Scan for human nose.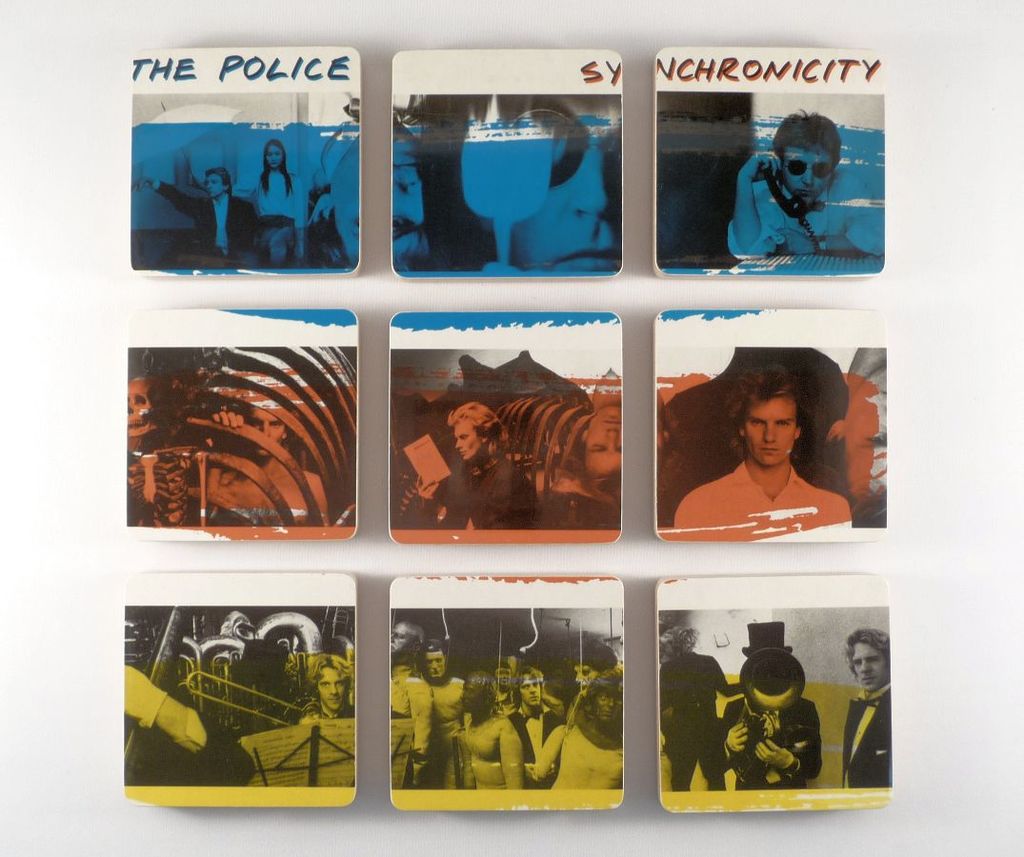
Scan result: bbox(572, 125, 612, 219).
